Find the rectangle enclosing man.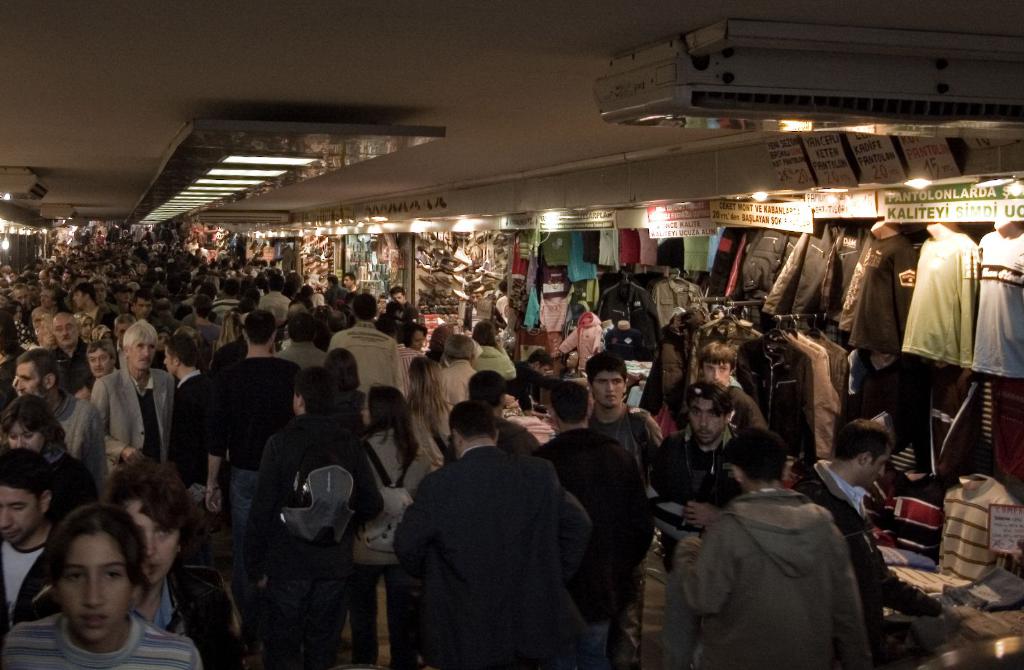
x1=0 y1=443 x2=68 y2=630.
